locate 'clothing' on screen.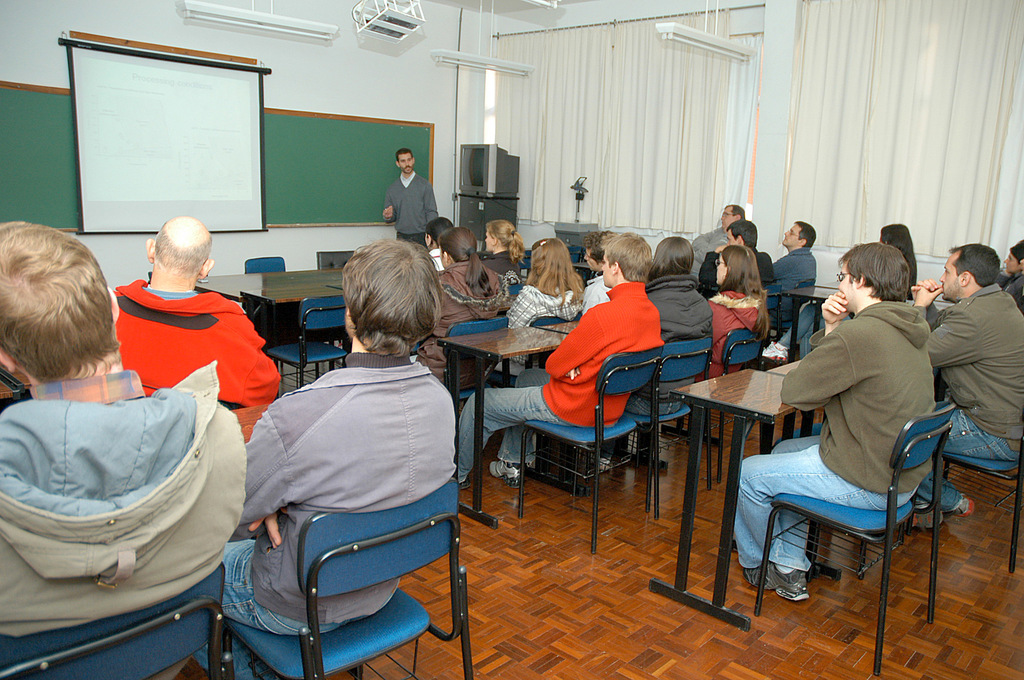
On screen at l=486, t=277, r=586, b=375.
